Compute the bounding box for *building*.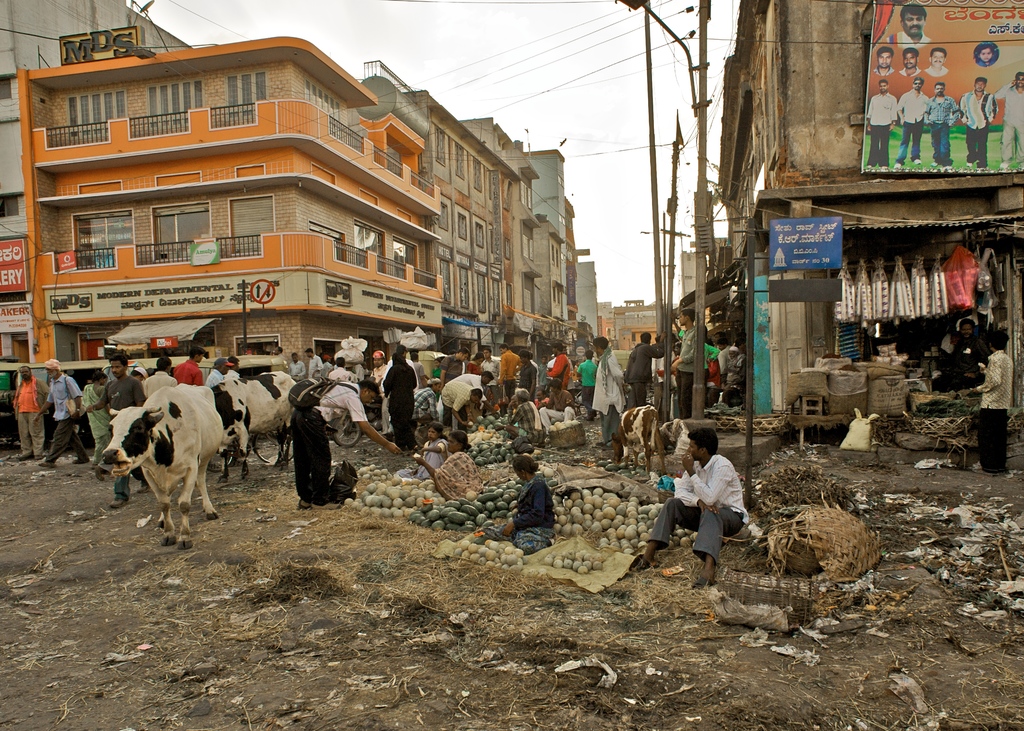
[13,33,447,385].
